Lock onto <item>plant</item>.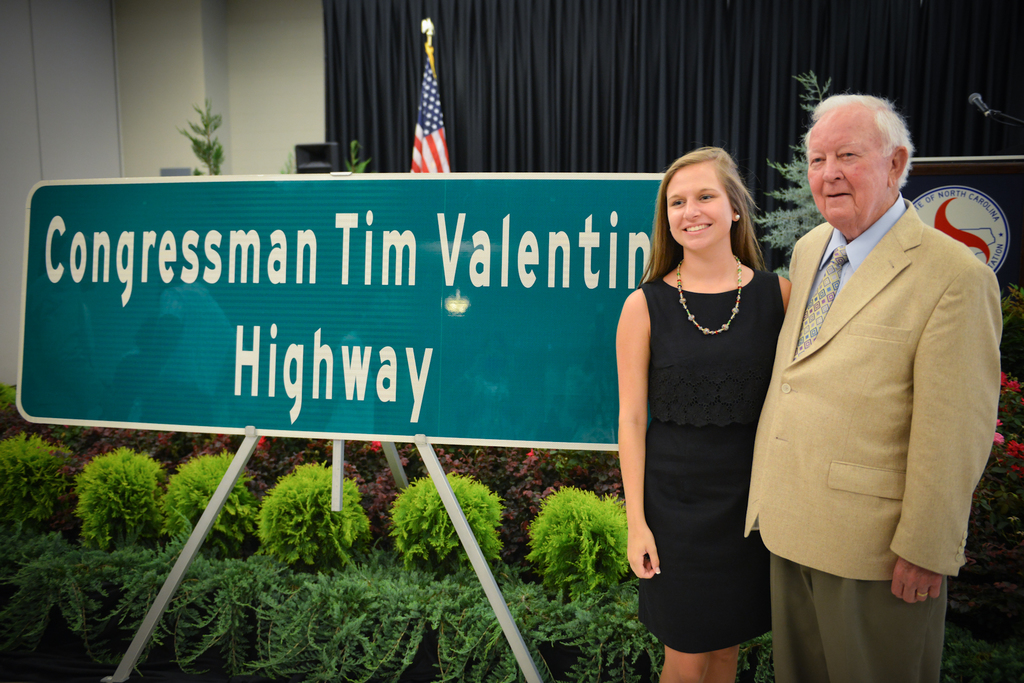
Locked: 231, 439, 383, 599.
